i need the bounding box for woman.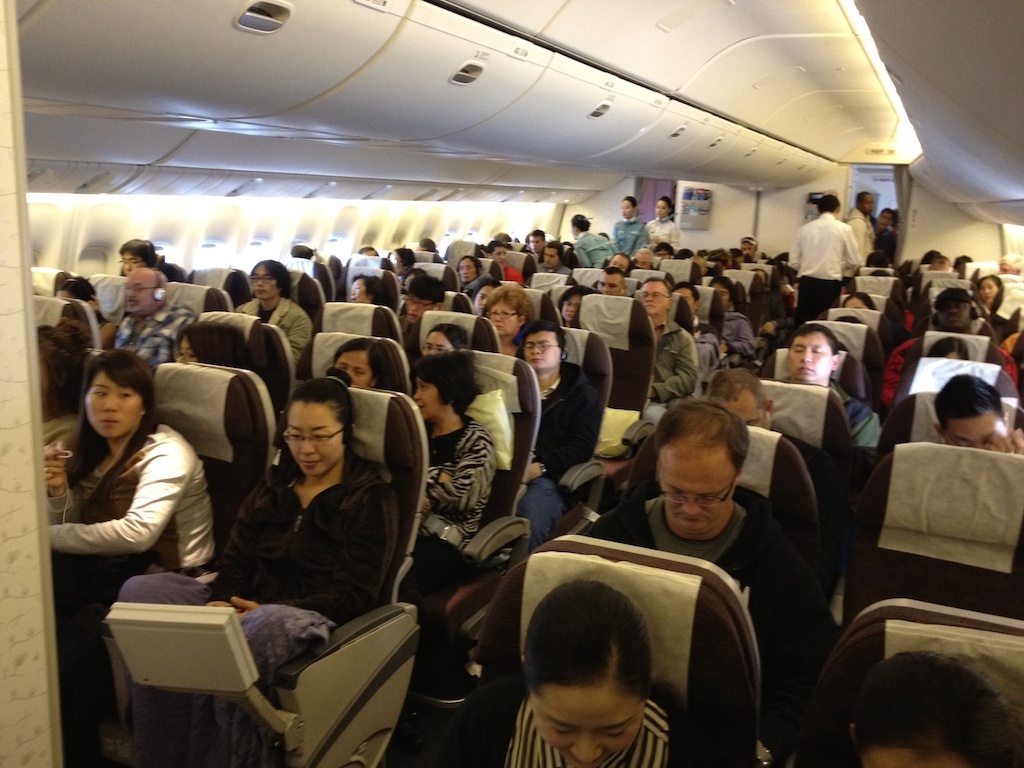
Here it is: locate(60, 270, 110, 336).
